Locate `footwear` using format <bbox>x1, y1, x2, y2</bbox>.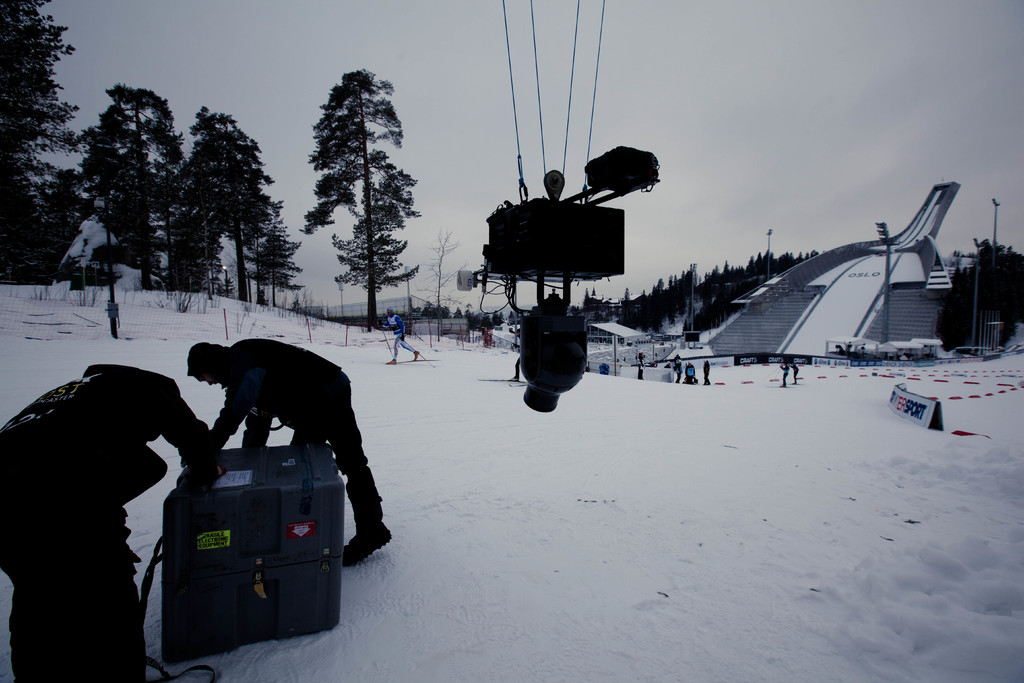
<bbox>780, 383, 785, 389</bbox>.
